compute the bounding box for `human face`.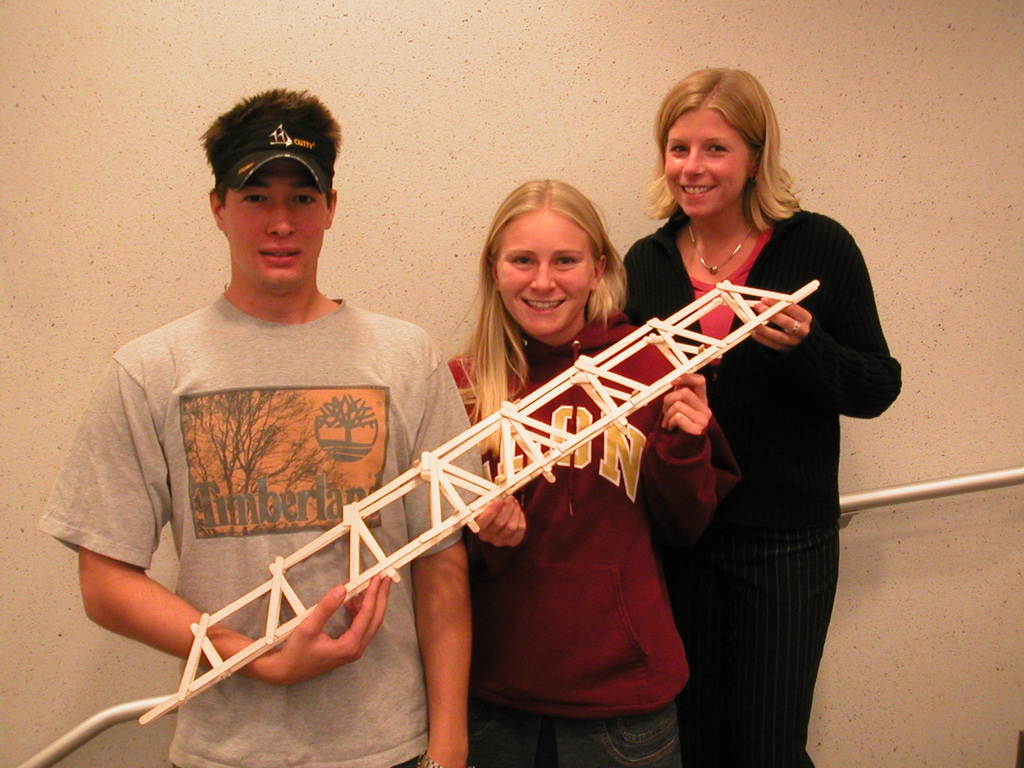
Rect(657, 111, 751, 220).
